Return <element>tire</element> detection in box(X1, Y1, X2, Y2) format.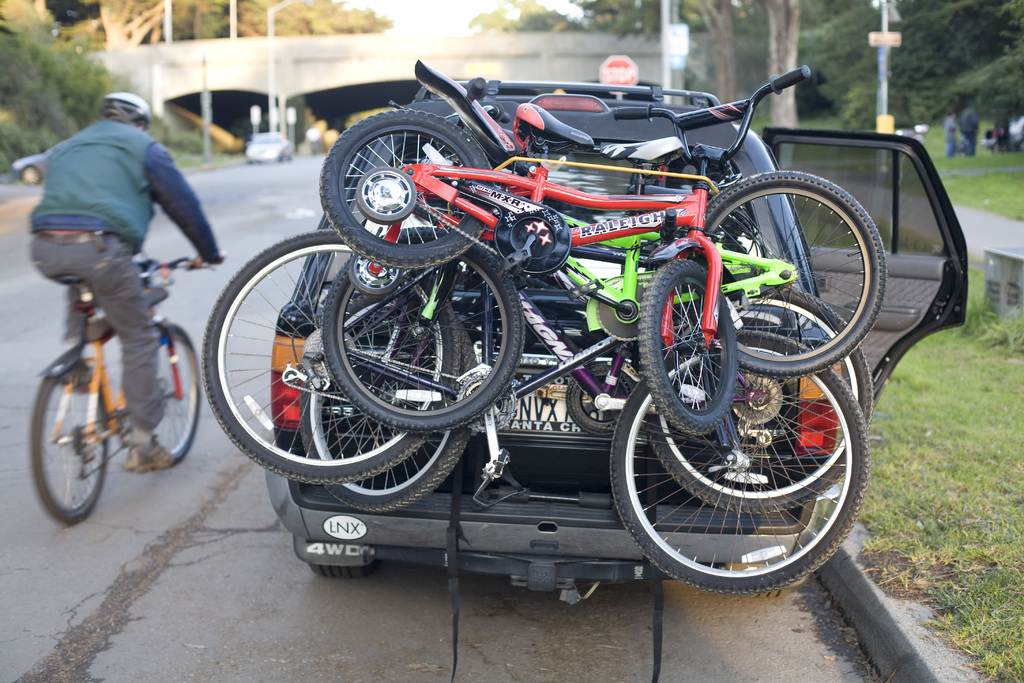
box(636, 260, 740, 433).
